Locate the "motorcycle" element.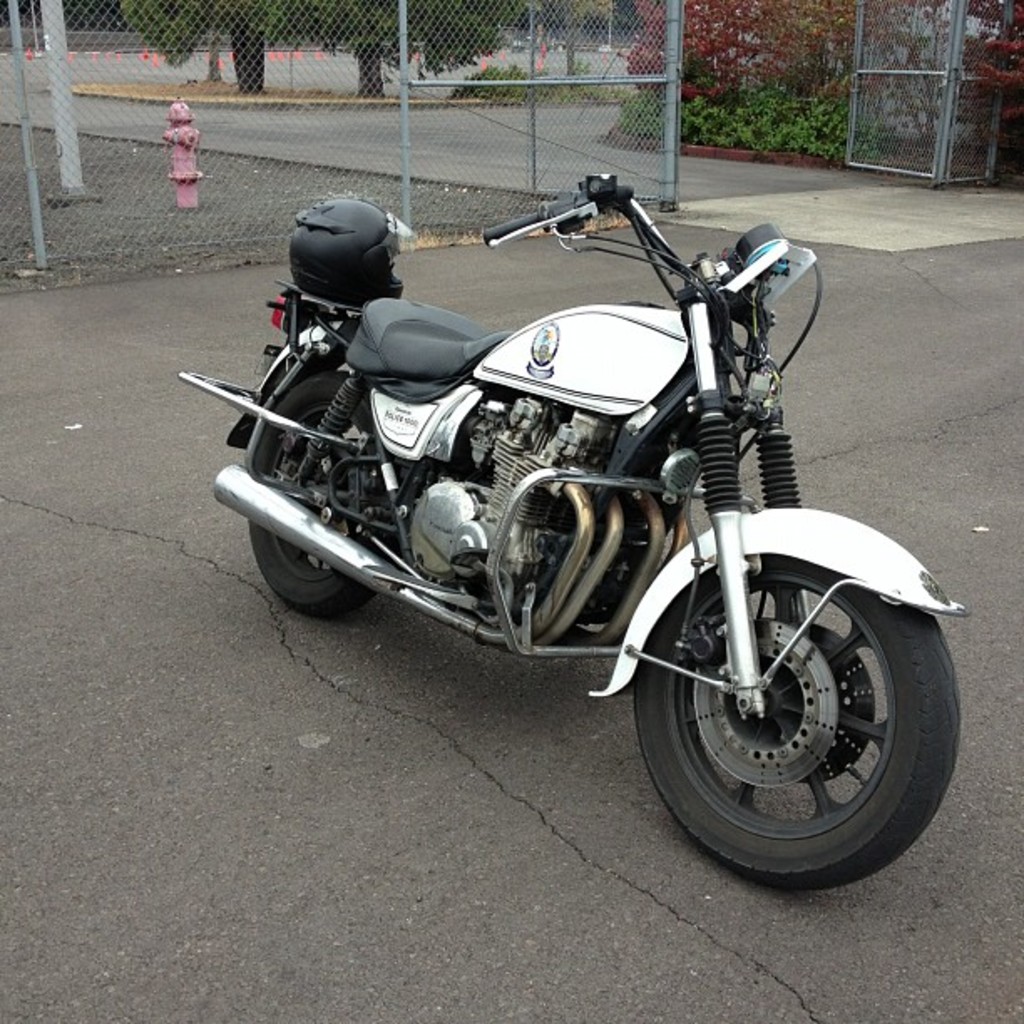
Element bbox: (x1=197, y1=164, x2=925, y2=853).
